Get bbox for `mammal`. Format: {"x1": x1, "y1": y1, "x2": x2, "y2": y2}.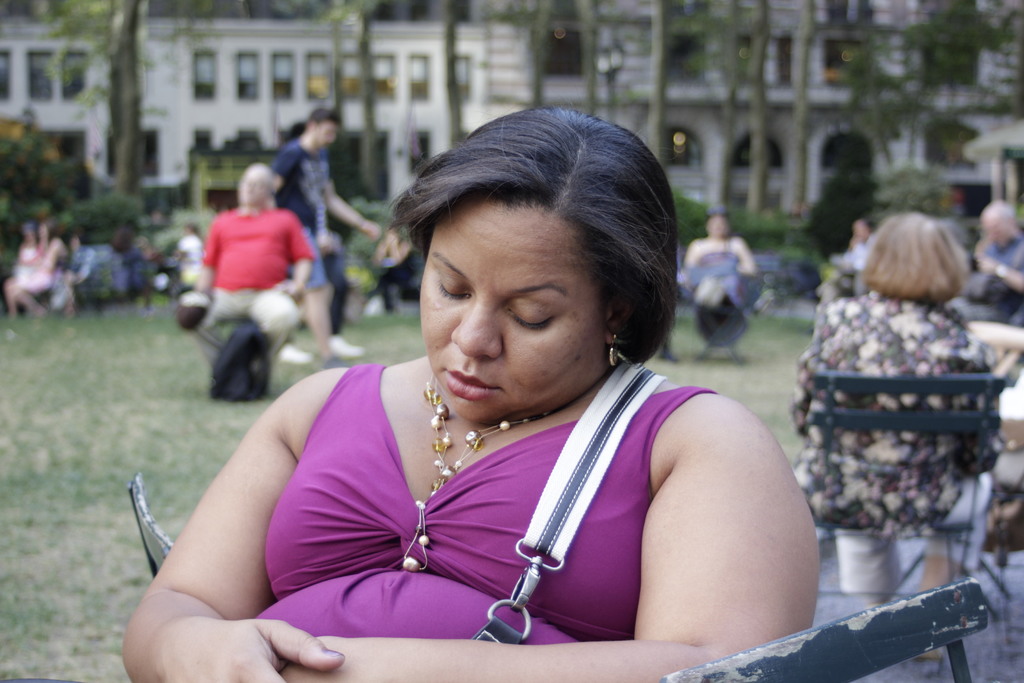
{"x1": 678, "y1": 210, "x2": 756, "y2": 310}.
